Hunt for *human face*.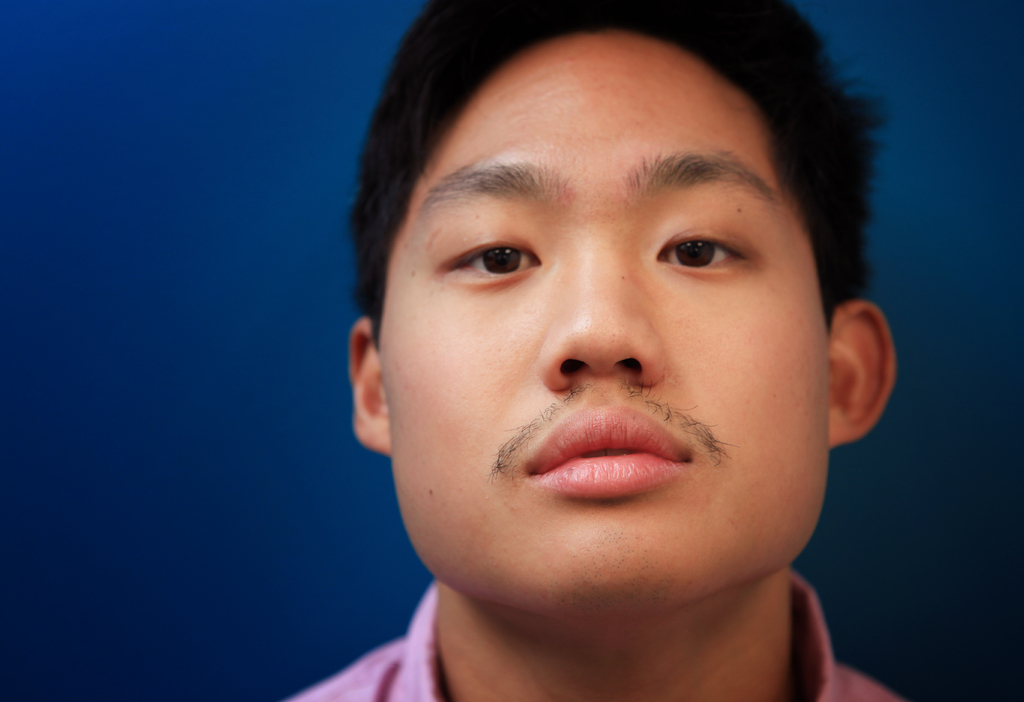
Hunted down at <bbox>383, 31, 826, 608</bbox>.
